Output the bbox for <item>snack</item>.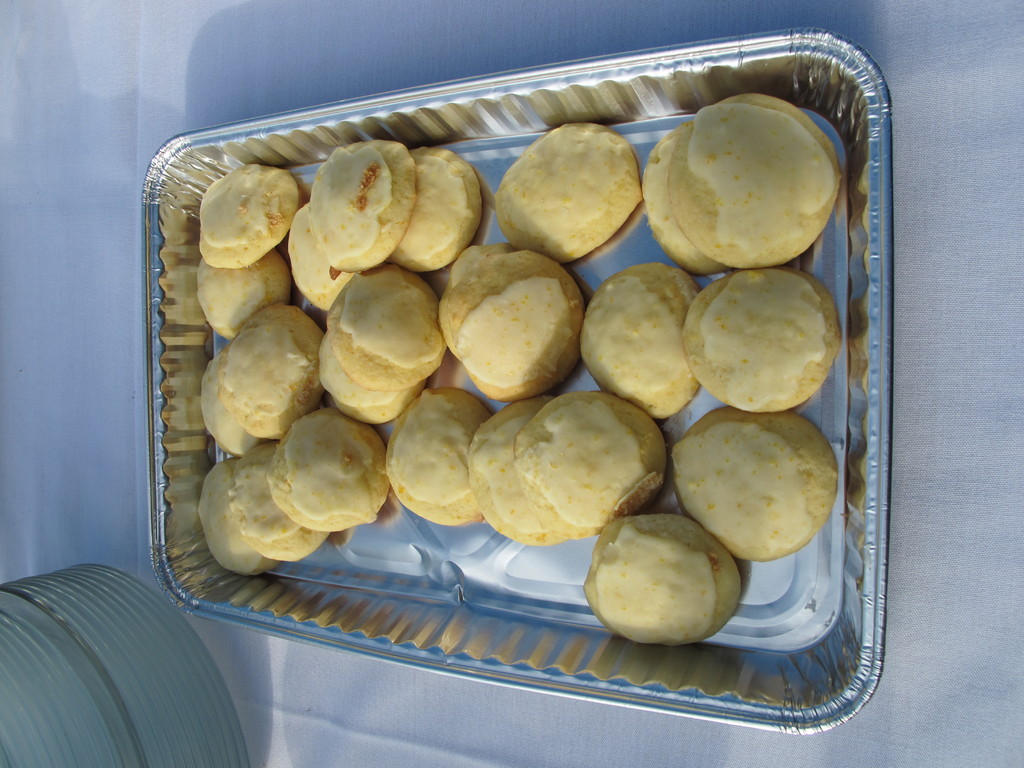
486:117:643:265.
